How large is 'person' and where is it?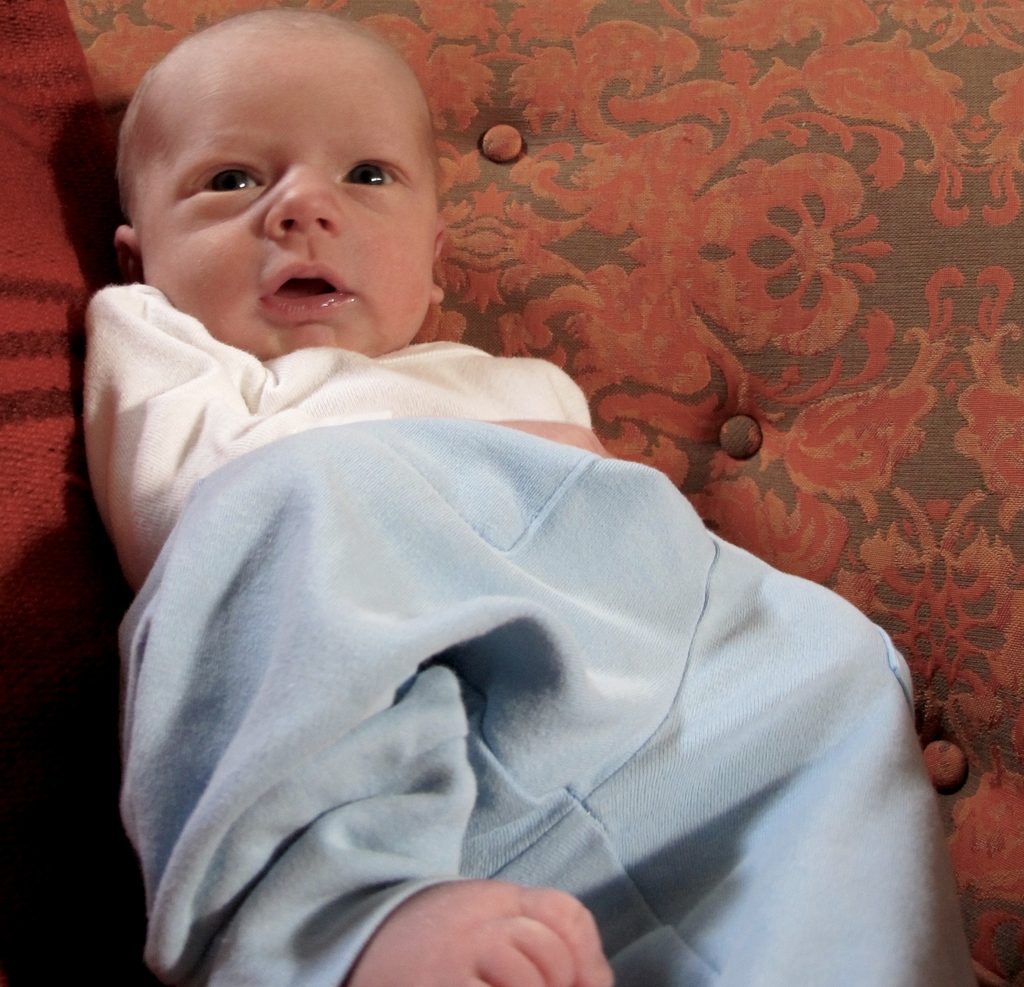
Bounding box: <box>83,10,916,986</box>.
